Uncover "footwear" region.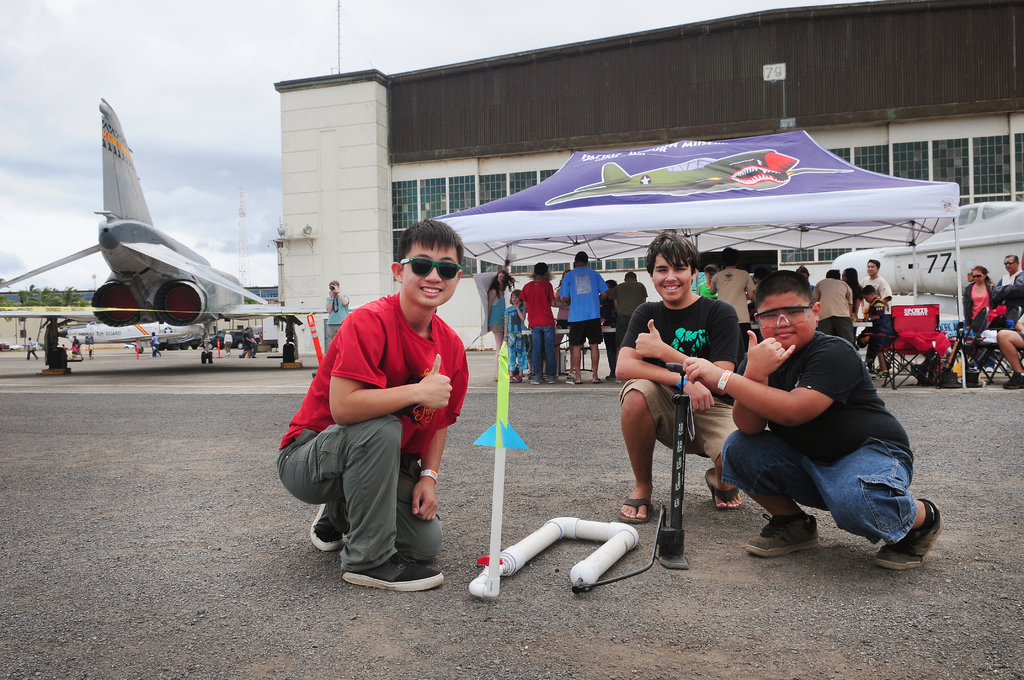
Uncovered: Rect(302, 492, 348, 551).
